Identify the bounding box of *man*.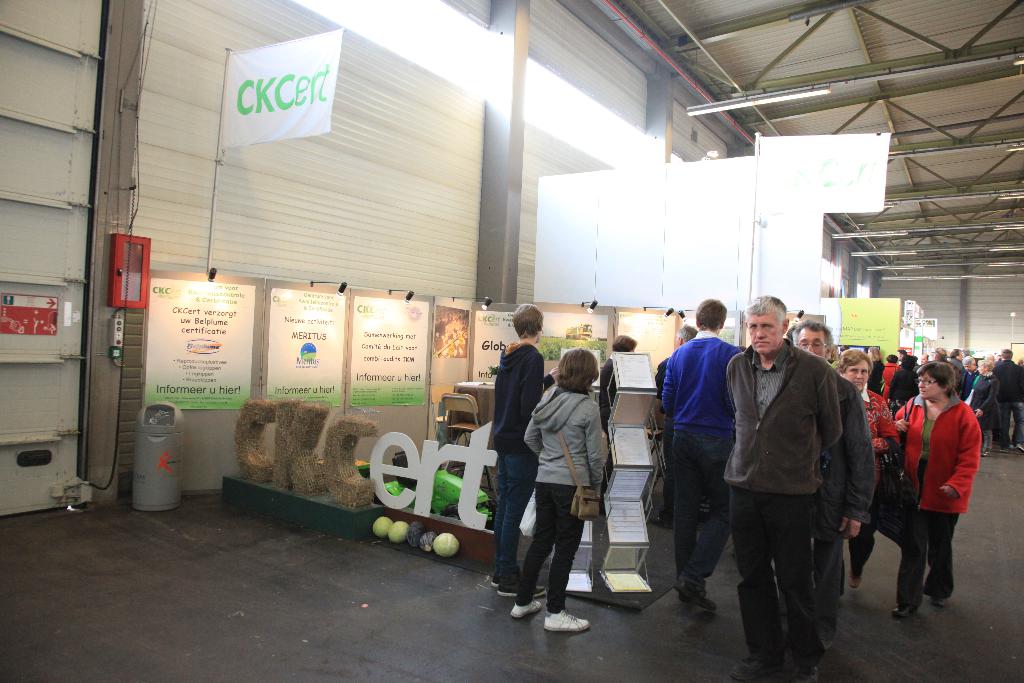
x1=660, y1=296, x2=741, y2=609.
